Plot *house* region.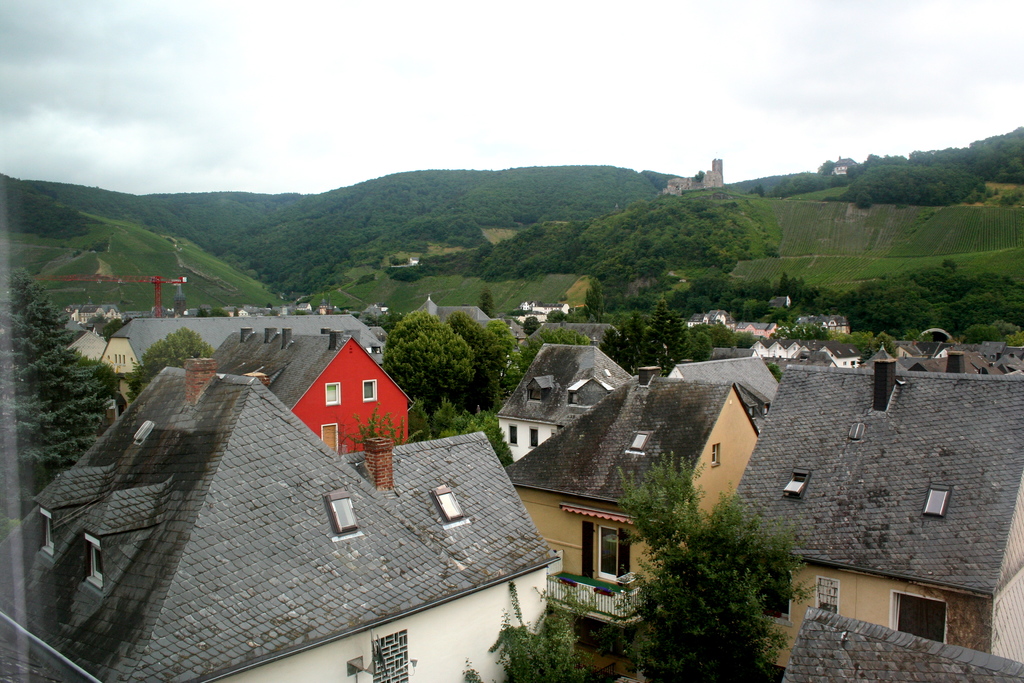
Plotted at {"x1": 109, "y1": 311, "x2": 408, "y2": 356}.
